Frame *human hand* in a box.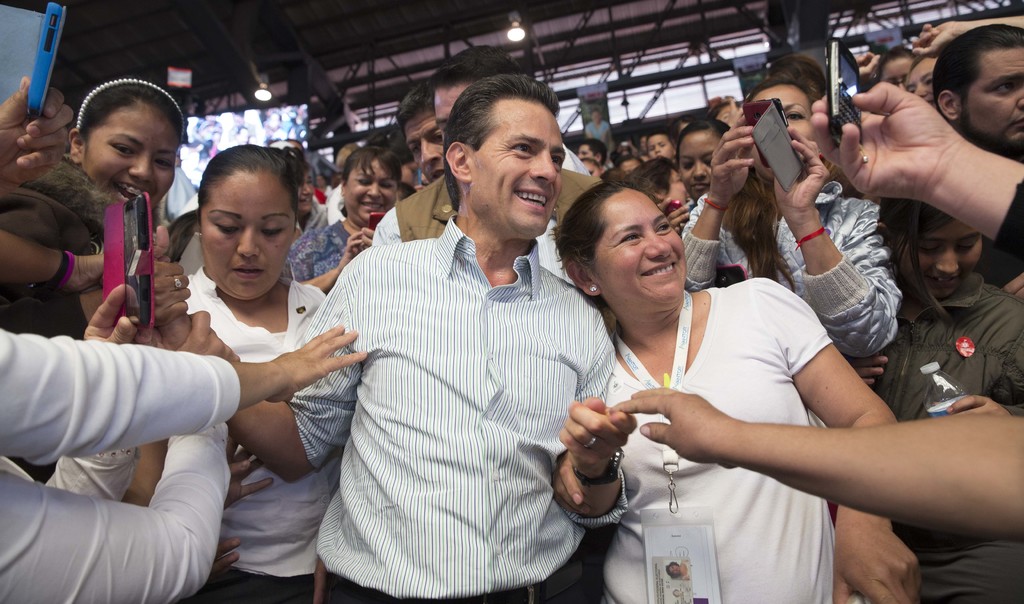
detection(840, 352, 890, 389).
